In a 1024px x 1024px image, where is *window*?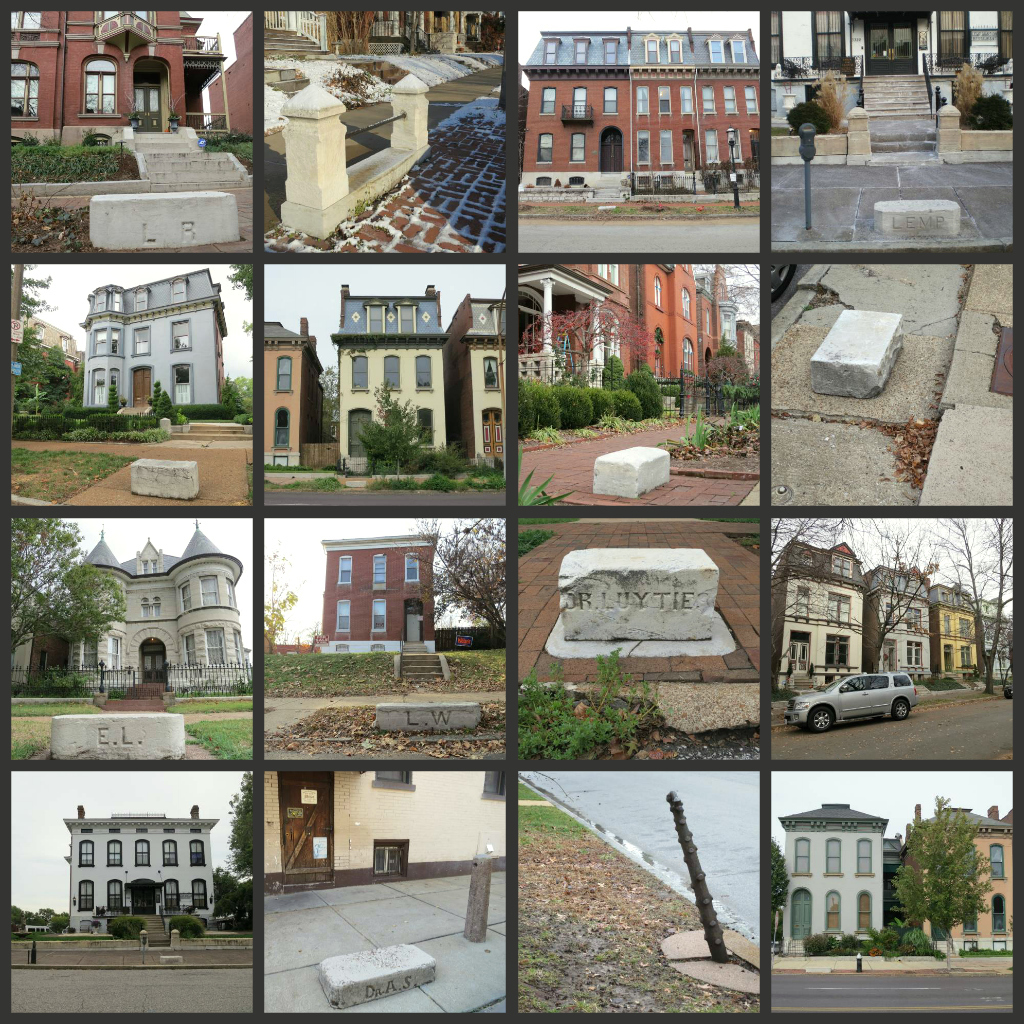
left=571, top=86, right=586, bottom=122.
